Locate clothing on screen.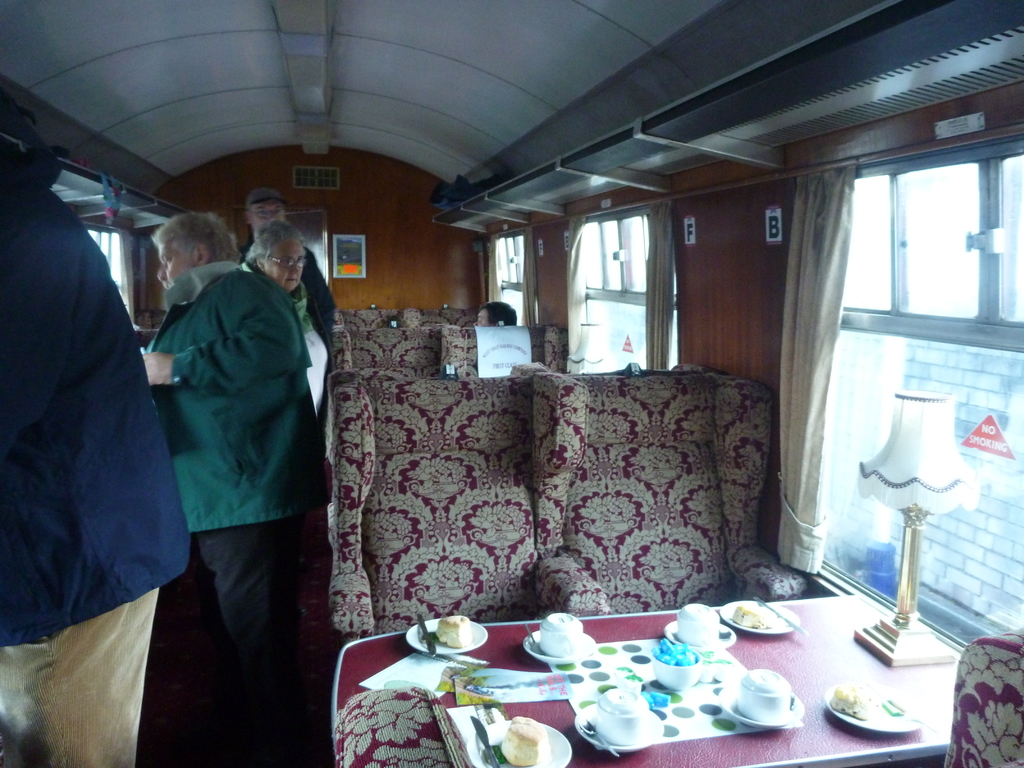
On screen at <bbox>240, 232, 335, 440</bbox>.
